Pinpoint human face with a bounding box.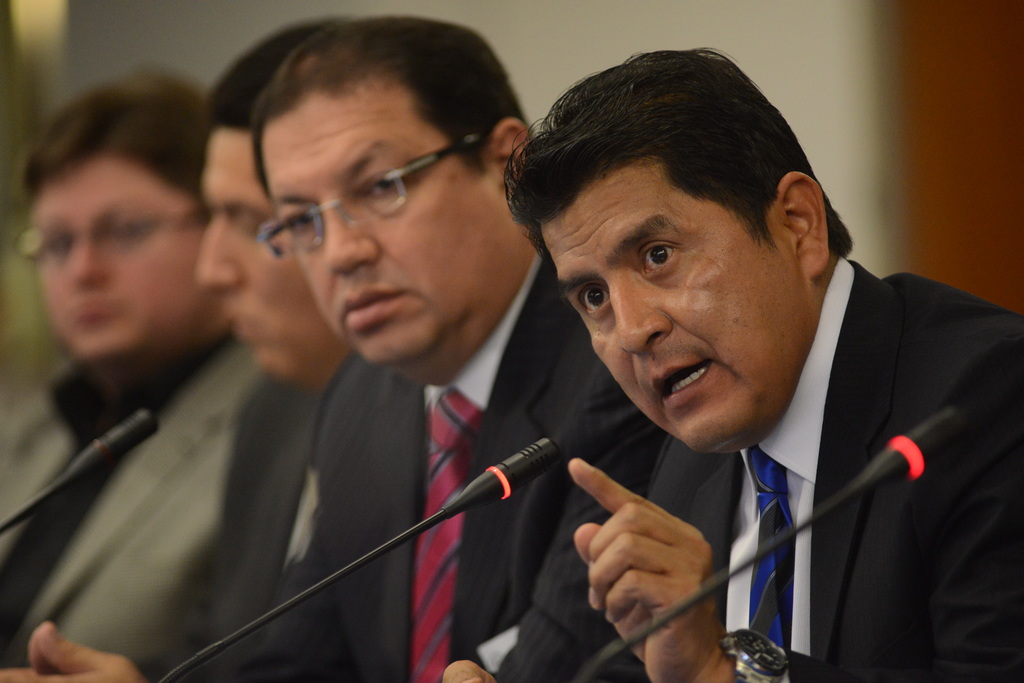
261, 97, 506, 351.
